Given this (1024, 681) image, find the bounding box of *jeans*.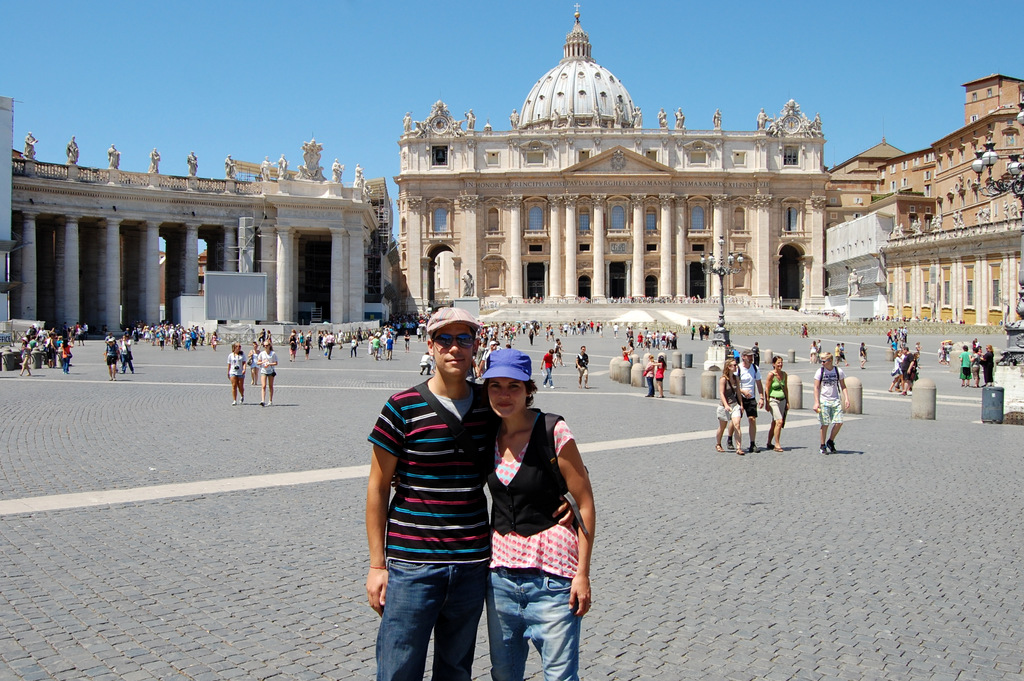
bbox=[123, 352, 134, 371].
